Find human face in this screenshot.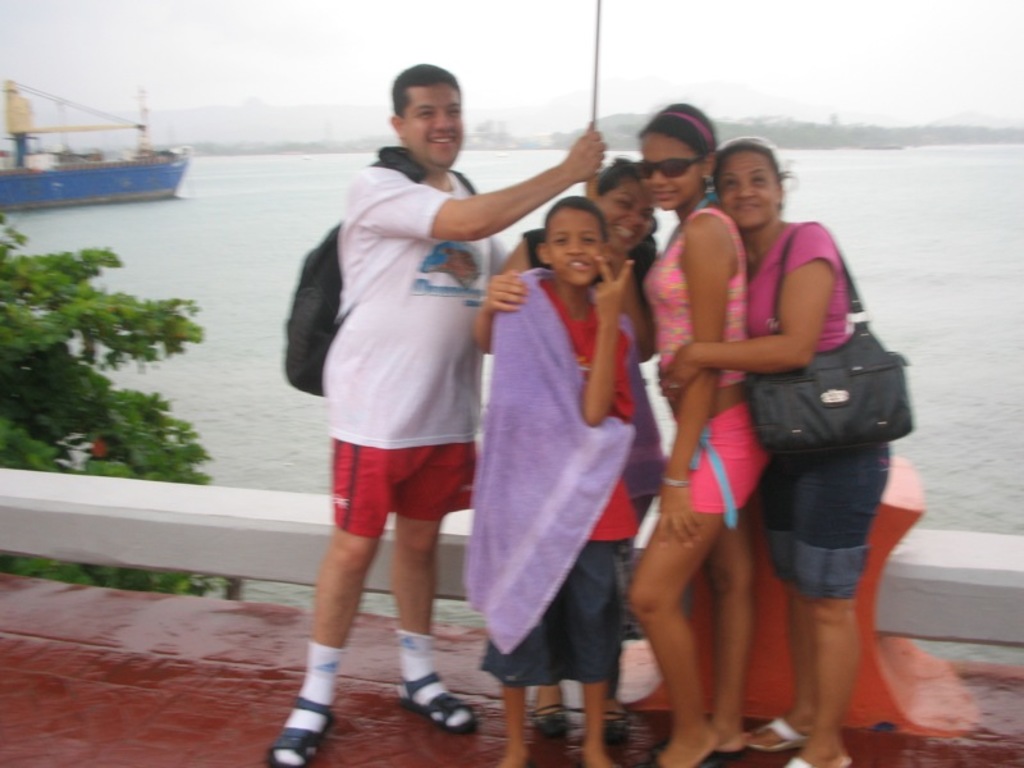
The bounding box for human face is bbox(599, 182, 650, 252).
